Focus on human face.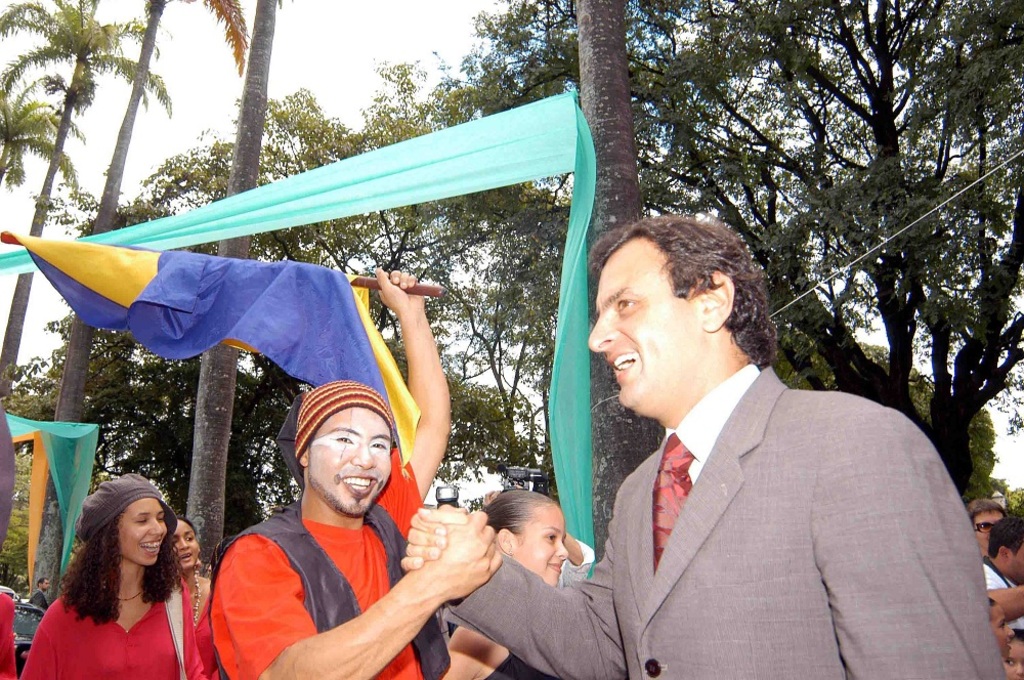
Focused at pyautogui.locateOnScreen(121, 500, 169, 564).
